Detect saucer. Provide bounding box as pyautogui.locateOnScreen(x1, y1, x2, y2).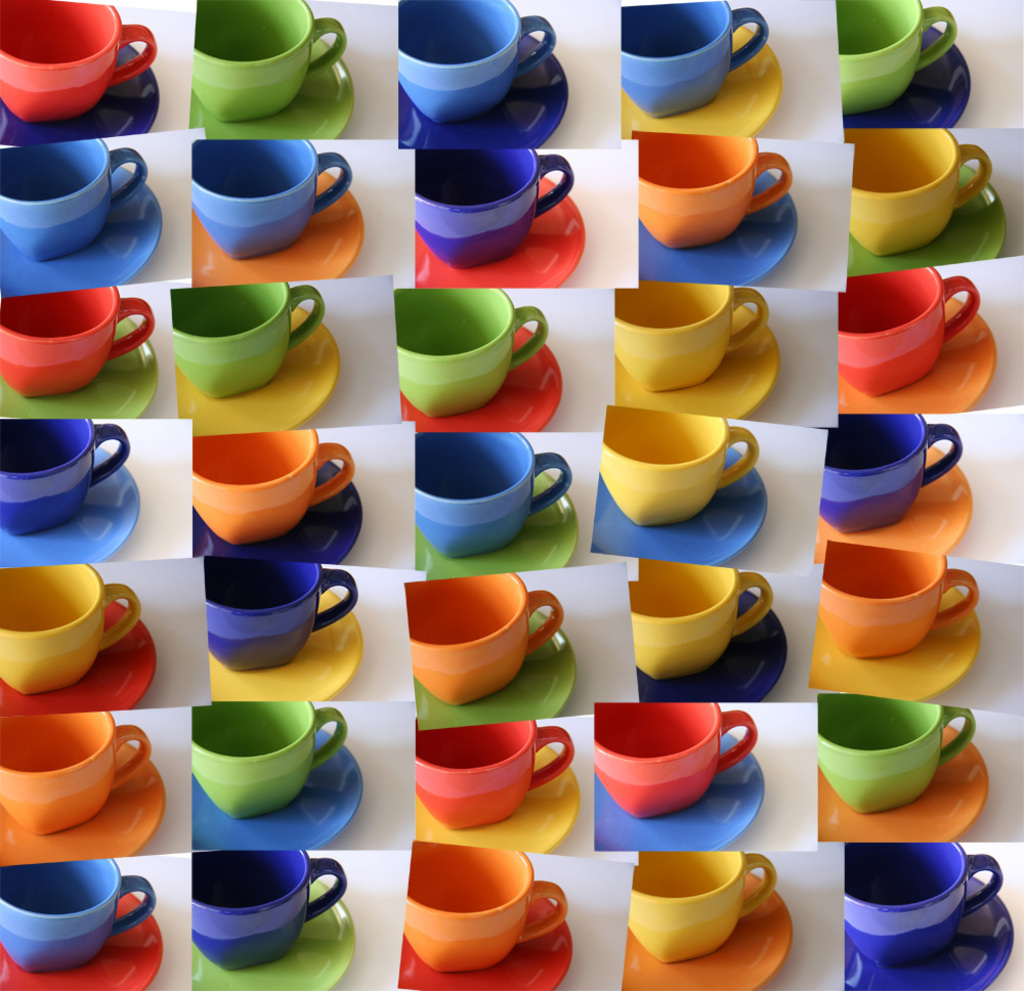
pyautogui.locateOnScreen(0, 602, 155, 710).
